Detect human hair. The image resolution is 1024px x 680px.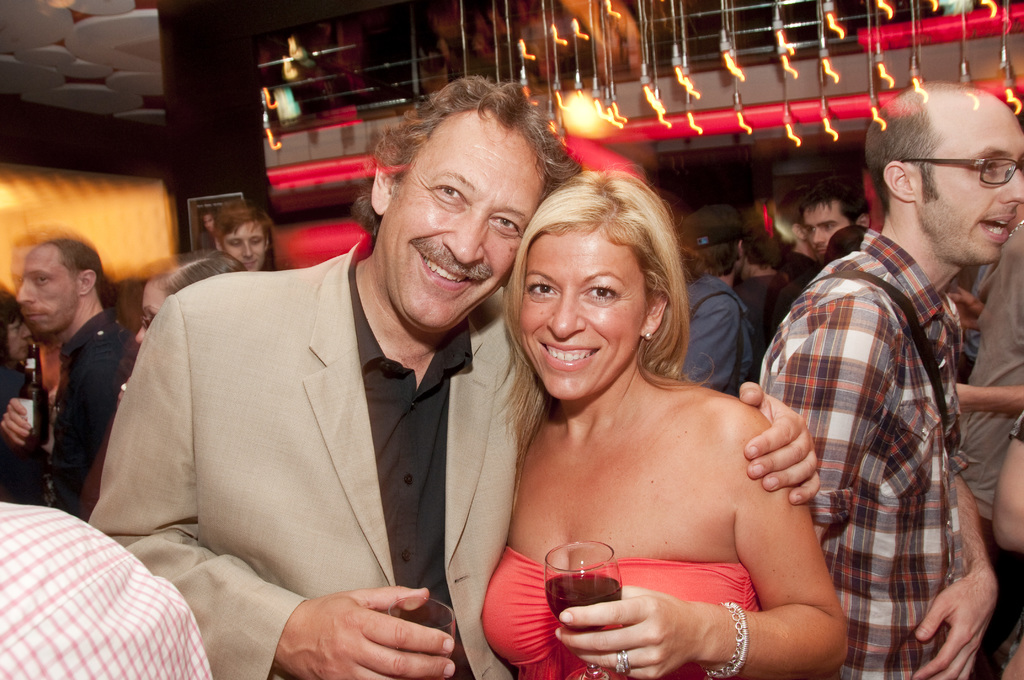
856/100/940/211.
